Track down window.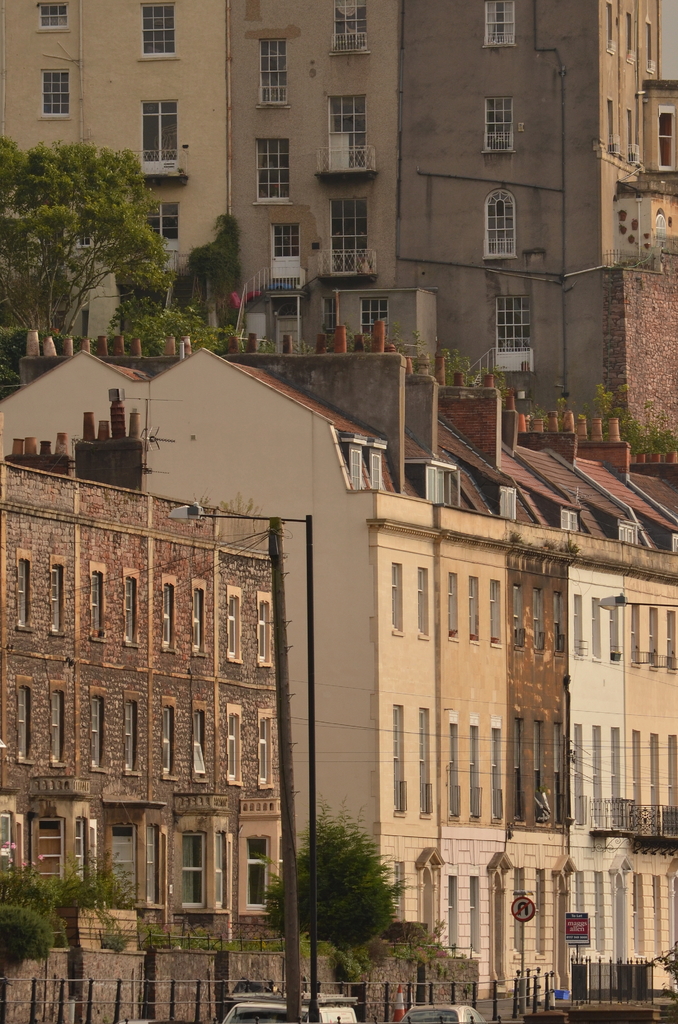
Tracked to 49,681,67,762.
